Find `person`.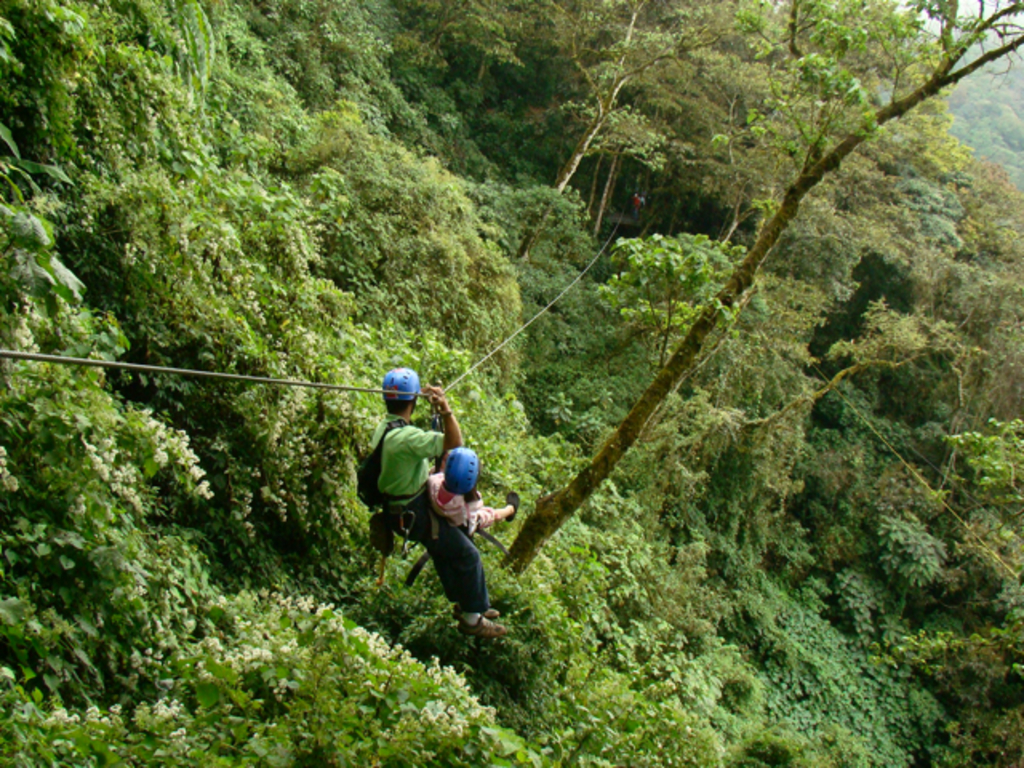
BBox(397, 386, 496, 651).
